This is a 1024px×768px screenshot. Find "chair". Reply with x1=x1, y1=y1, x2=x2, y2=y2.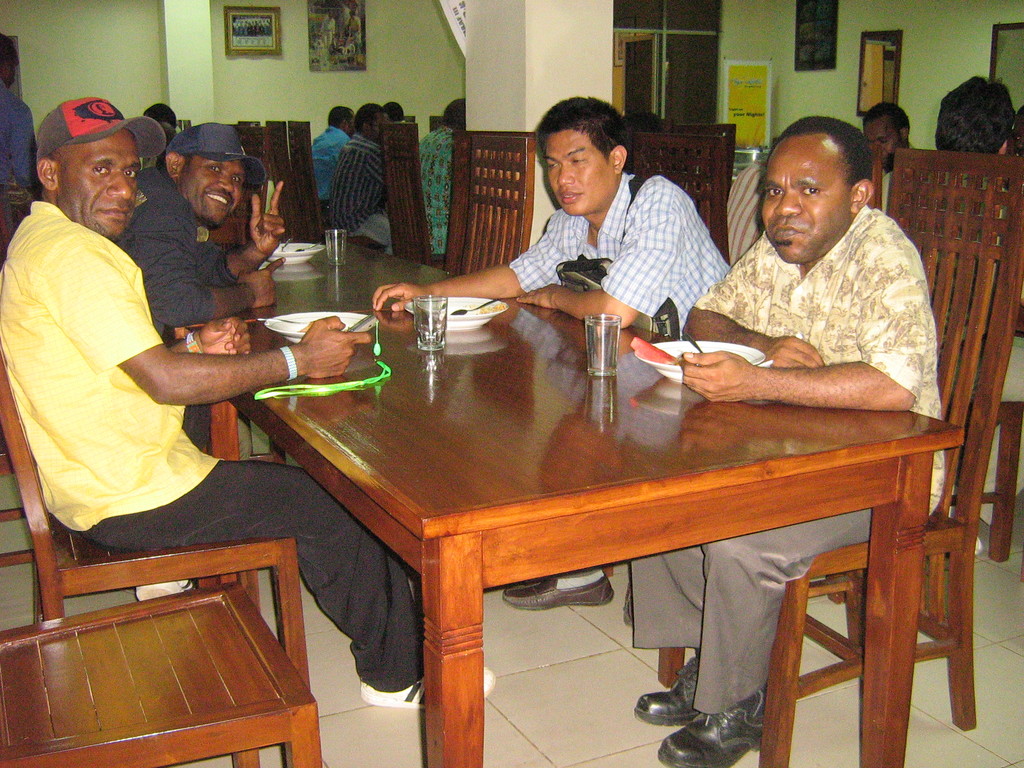
x1=0, y1=206, x2=12, y2=273.
